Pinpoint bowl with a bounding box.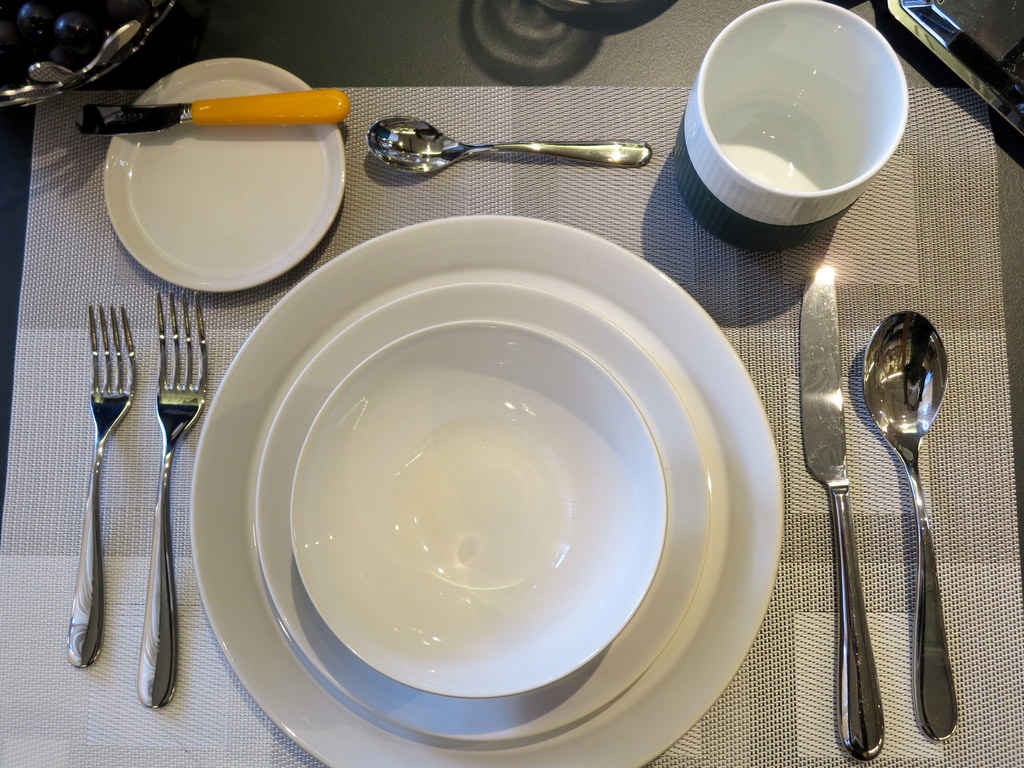
crop(675, 5, 907, 245).
